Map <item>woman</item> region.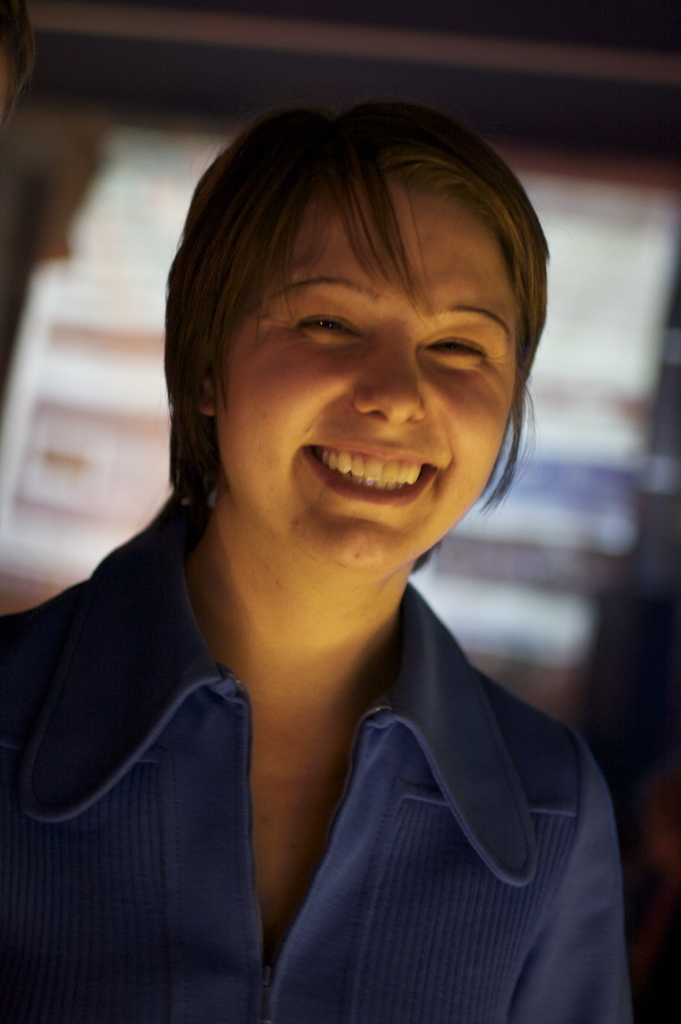
Mapped to [12, 100, 650, 1004].
